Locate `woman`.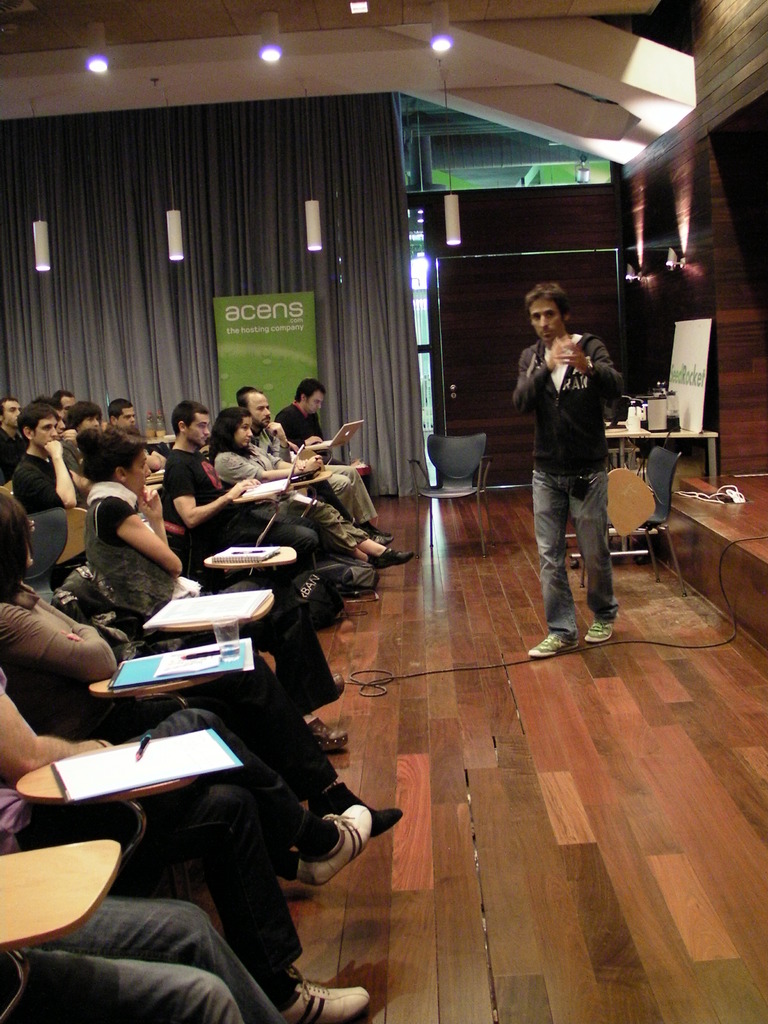
Bounding box: <bbox>0, 662, 378, 1019</bbox>.
